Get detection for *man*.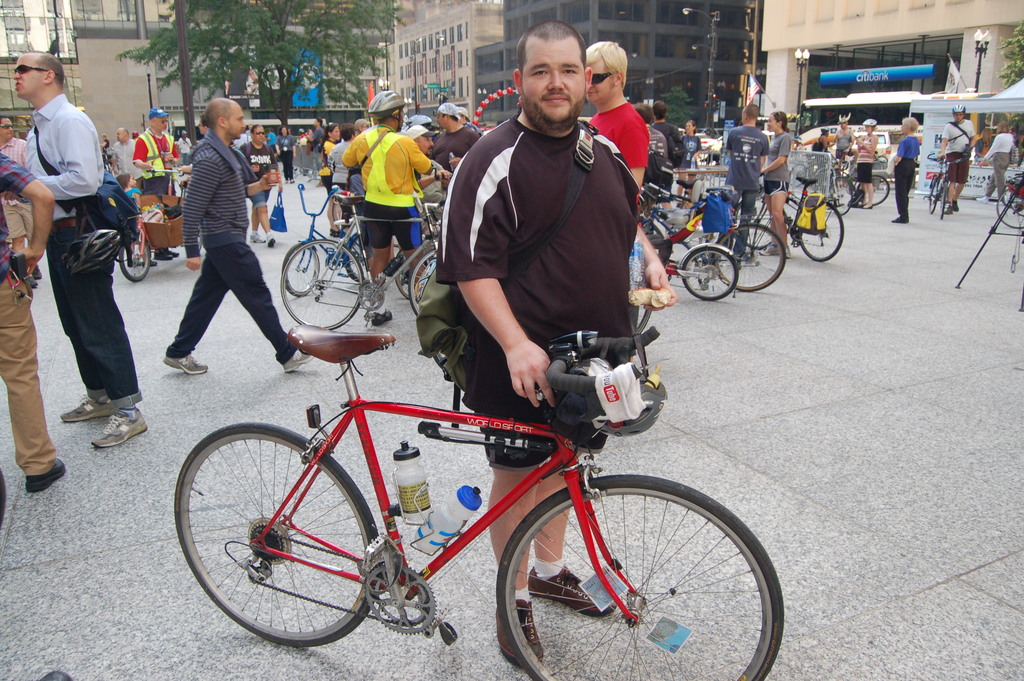
Detection: left=945, top=100, right=976, bottom=210.
